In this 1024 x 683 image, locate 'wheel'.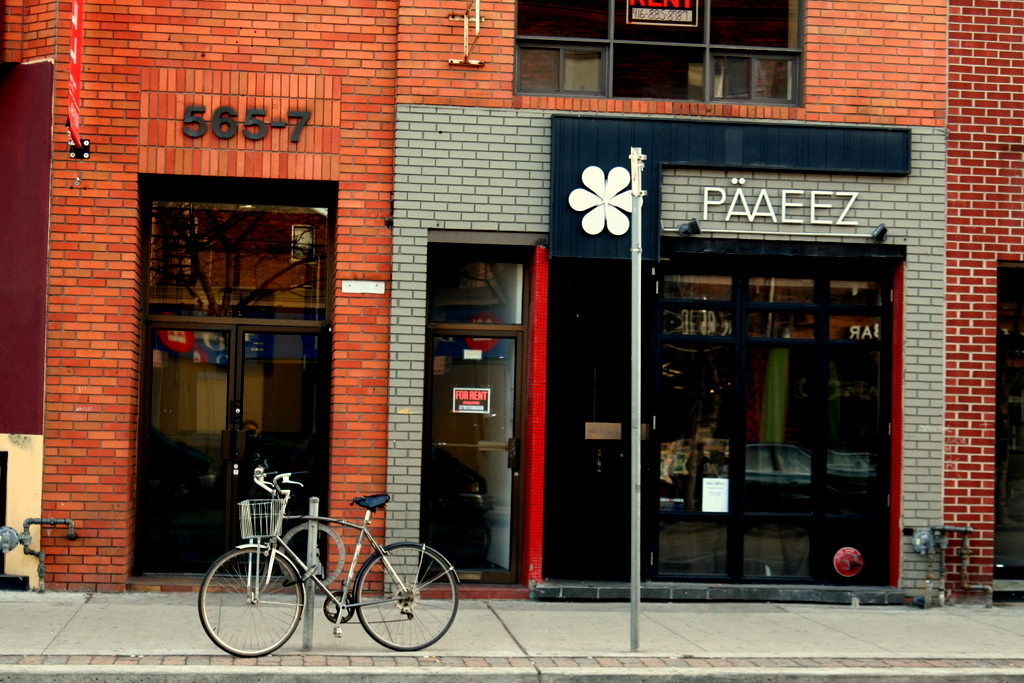
Bounding box: select_region(323, 587, 359, 624).
